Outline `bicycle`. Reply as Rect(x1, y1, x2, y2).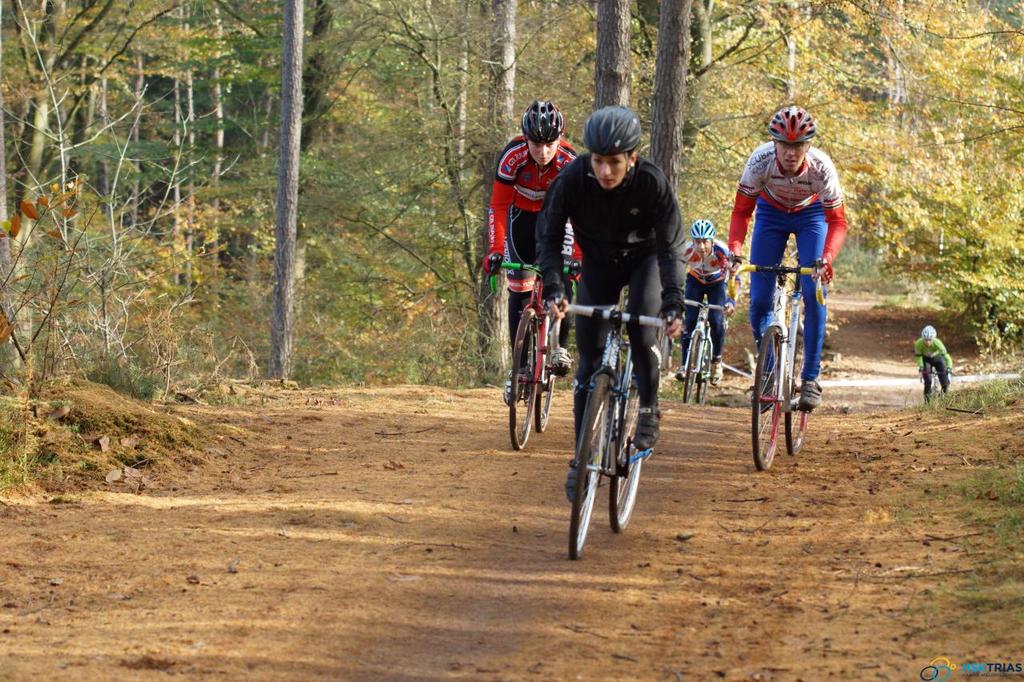
Rect(550, 307, 682, 556).
